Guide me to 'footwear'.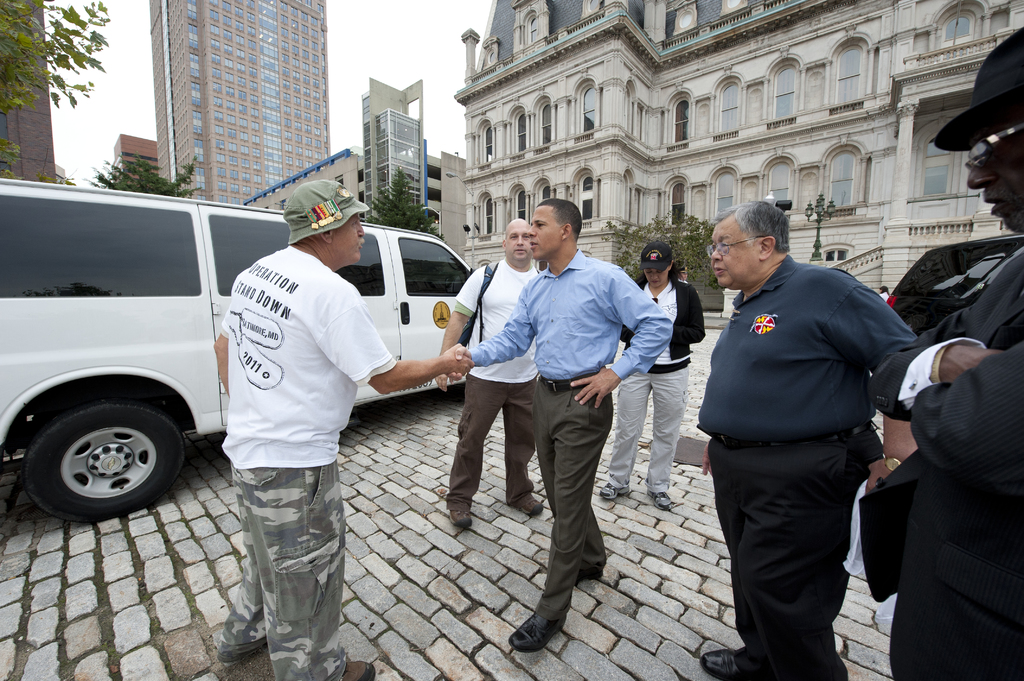
Guidance: {"x1": 442, "y1": 498, "x2": 481, "y2": 531}.
